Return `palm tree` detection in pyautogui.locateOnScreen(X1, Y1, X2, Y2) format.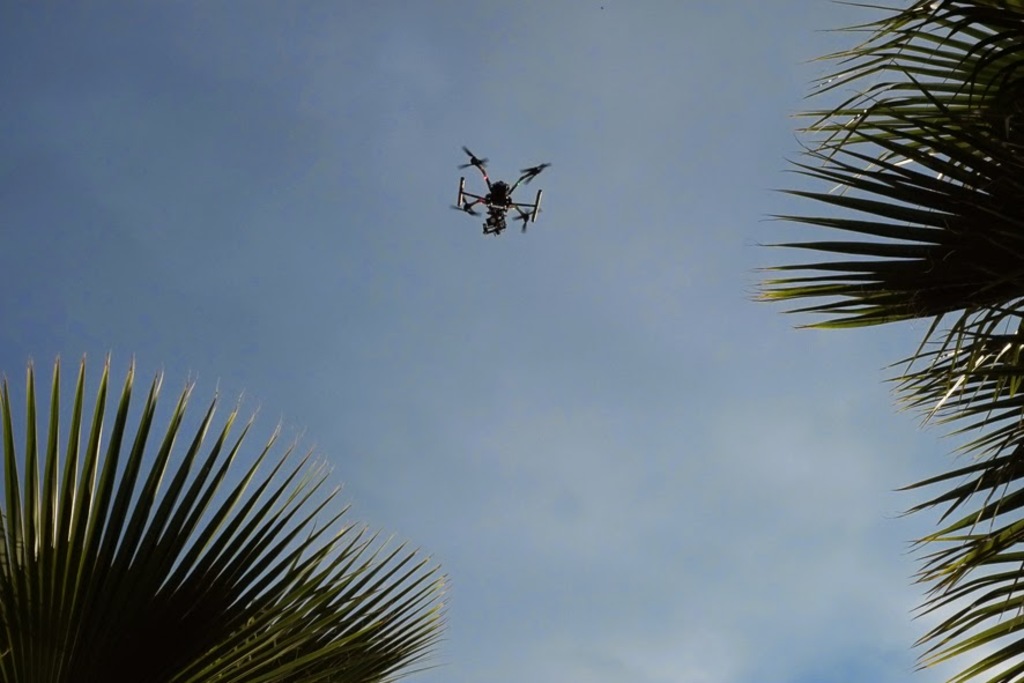
pyautogui.locateOnScreen(0, 335, 466, 682).
